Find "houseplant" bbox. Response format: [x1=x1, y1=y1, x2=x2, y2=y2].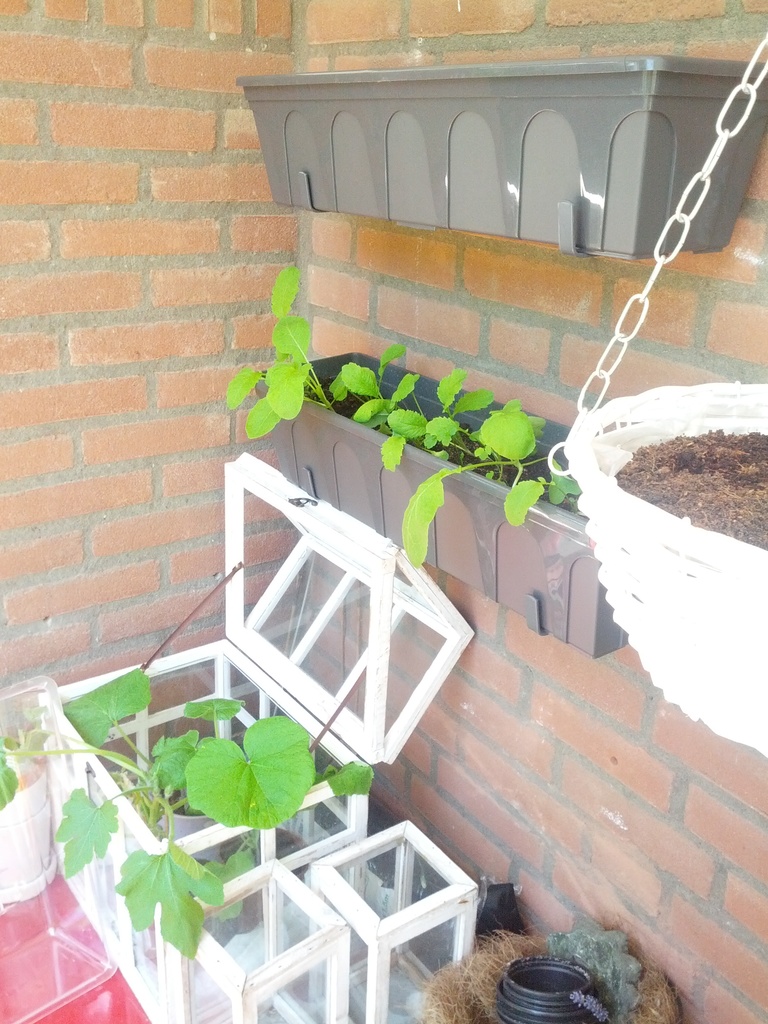
[x1=236, y1=246, x2=611, y2=586].
